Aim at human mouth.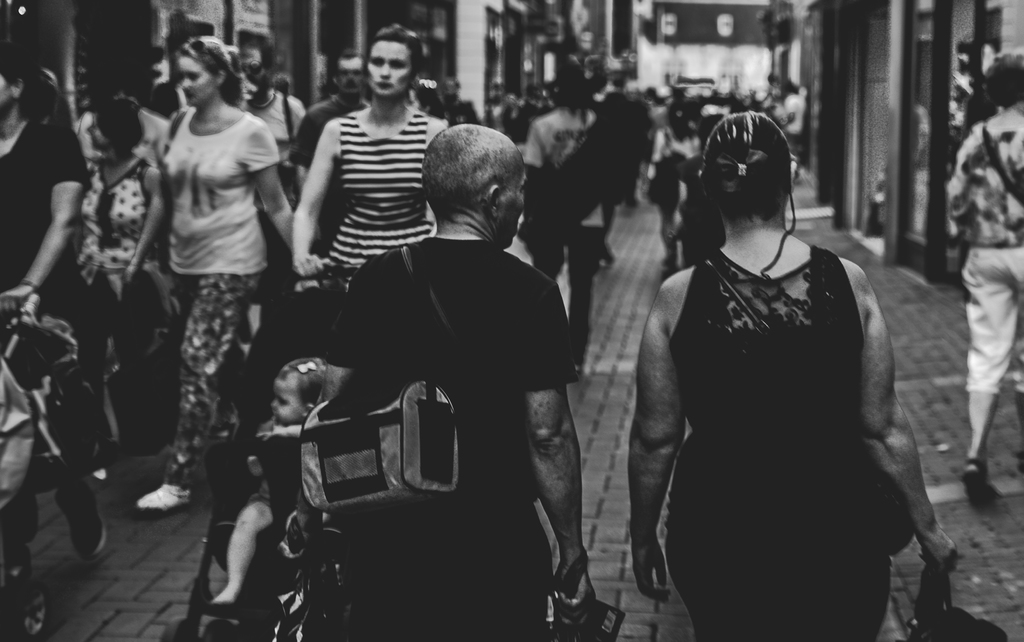
Aimed at rect(377, 83, 389, 84).
